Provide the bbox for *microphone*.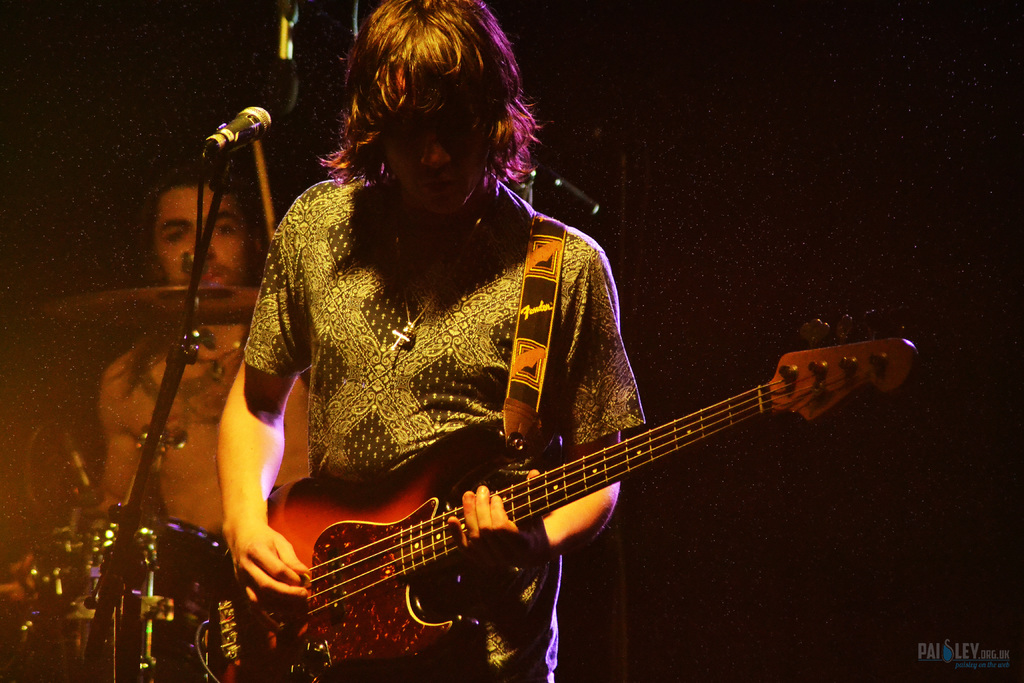
BBox(58, 420, 95, 490).
